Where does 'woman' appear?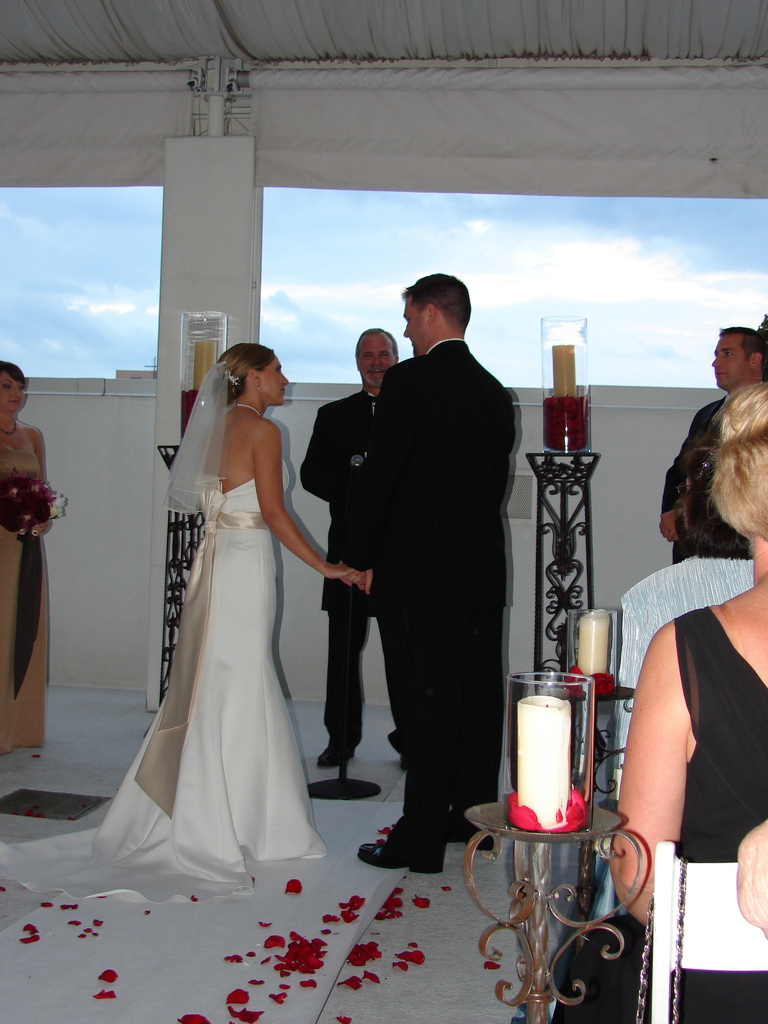
Appears at {"x1": 616, "y1": 383, "x2": 767, "y2": 1023}.
